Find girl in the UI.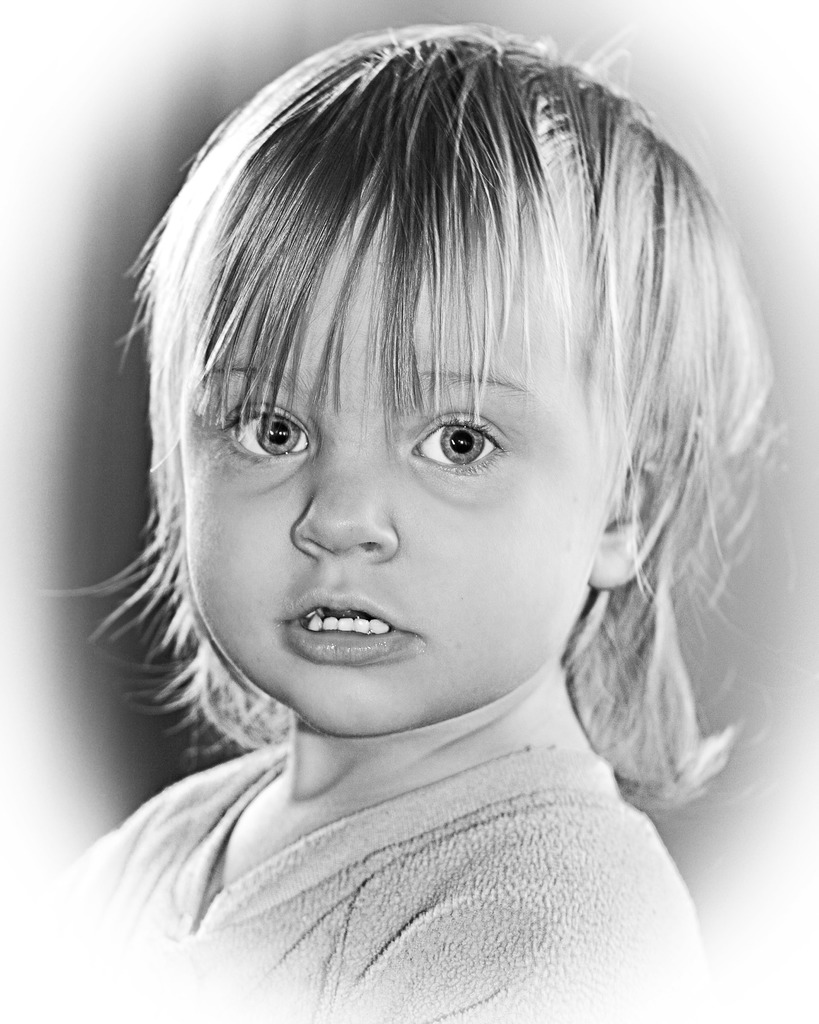
UI element at [left=22, top=19, right=799, bottom=1021].
